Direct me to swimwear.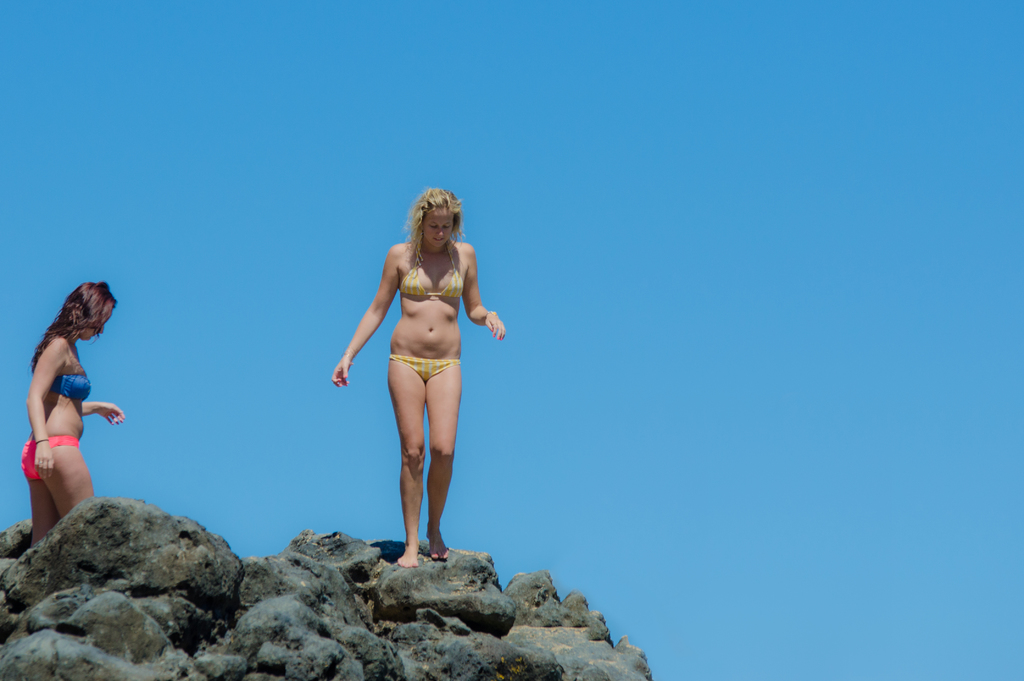
Direction: box(20, 435, 79, 481).
